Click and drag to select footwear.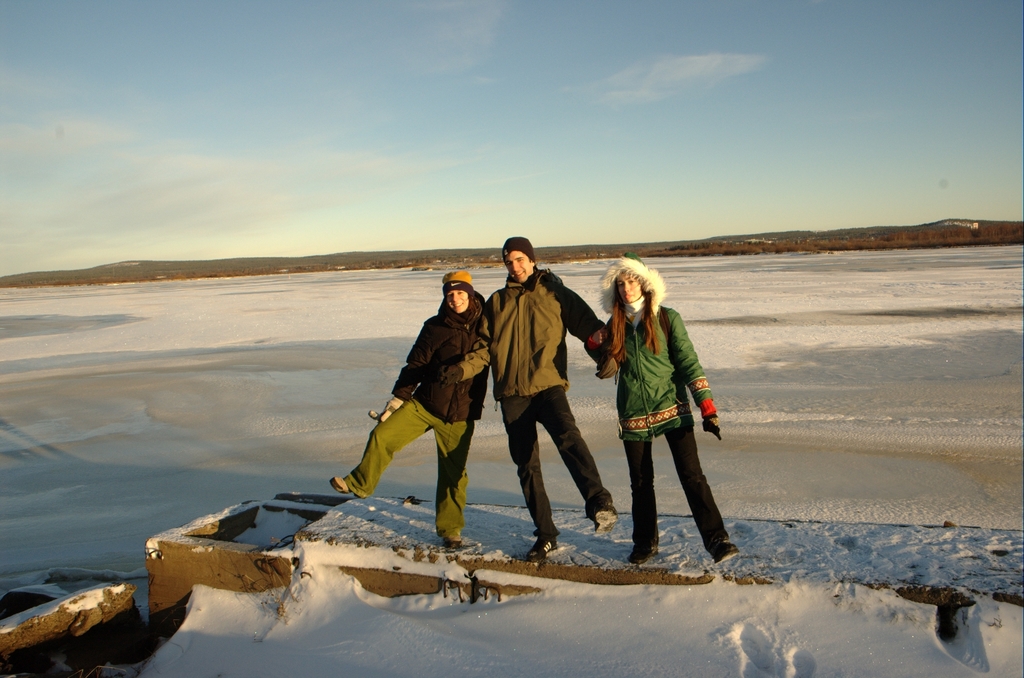
Selection: pyautogui.locateOnScreen(594, 500, 618, 535).
